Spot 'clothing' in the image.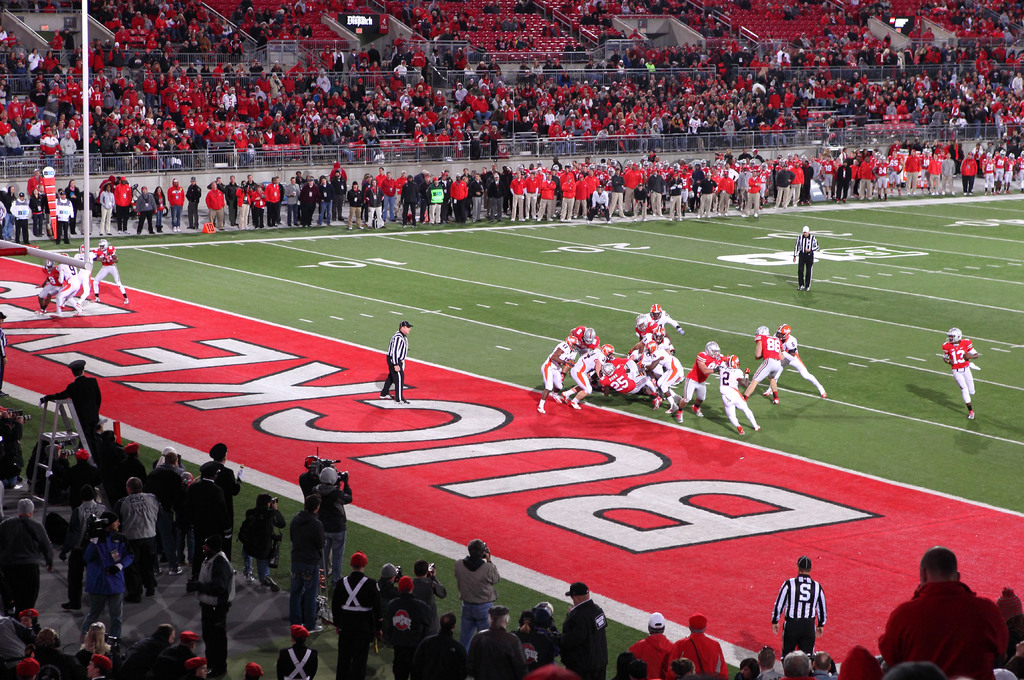
'clothing' found at pyautogui.locateOnScreen(98, 188, 114, 227).
